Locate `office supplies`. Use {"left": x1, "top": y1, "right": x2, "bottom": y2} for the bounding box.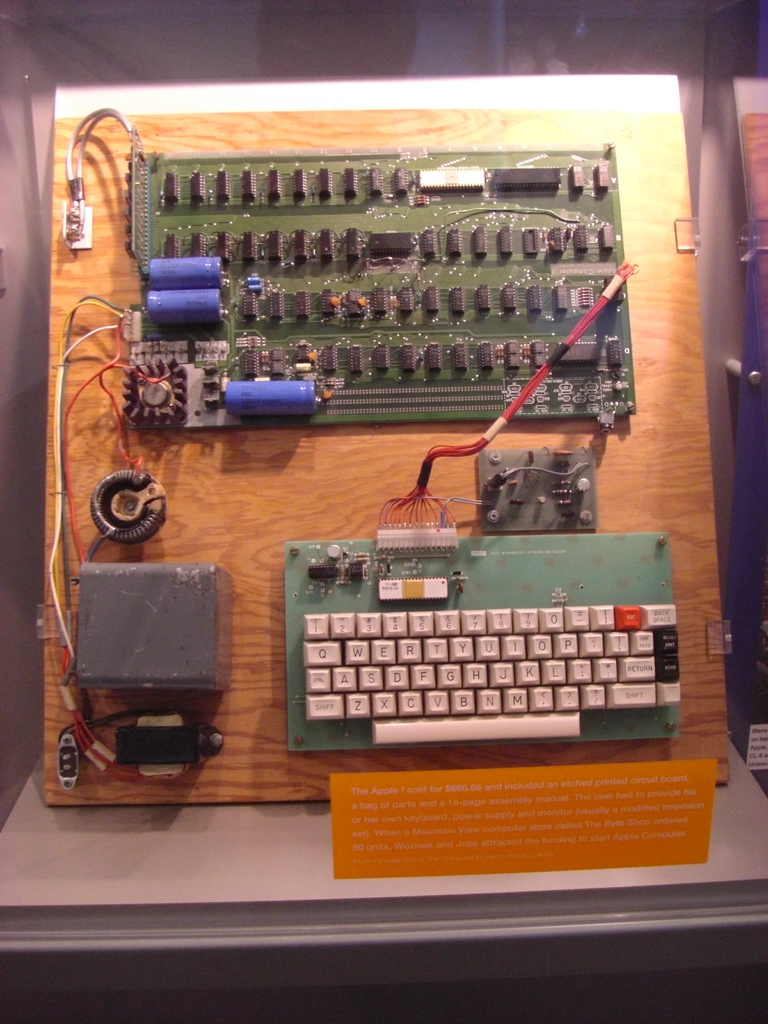
{"left": 275, "top": 482, "right": 691, "bottom": 755}.
